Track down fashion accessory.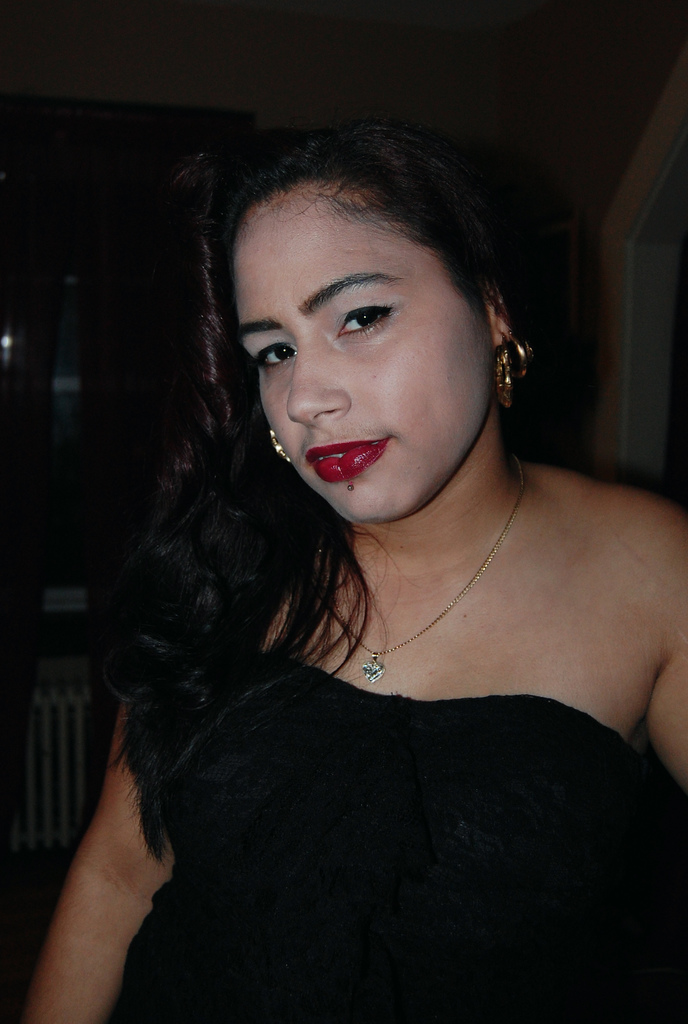
Tracked to [268, 419, 292, 461].
